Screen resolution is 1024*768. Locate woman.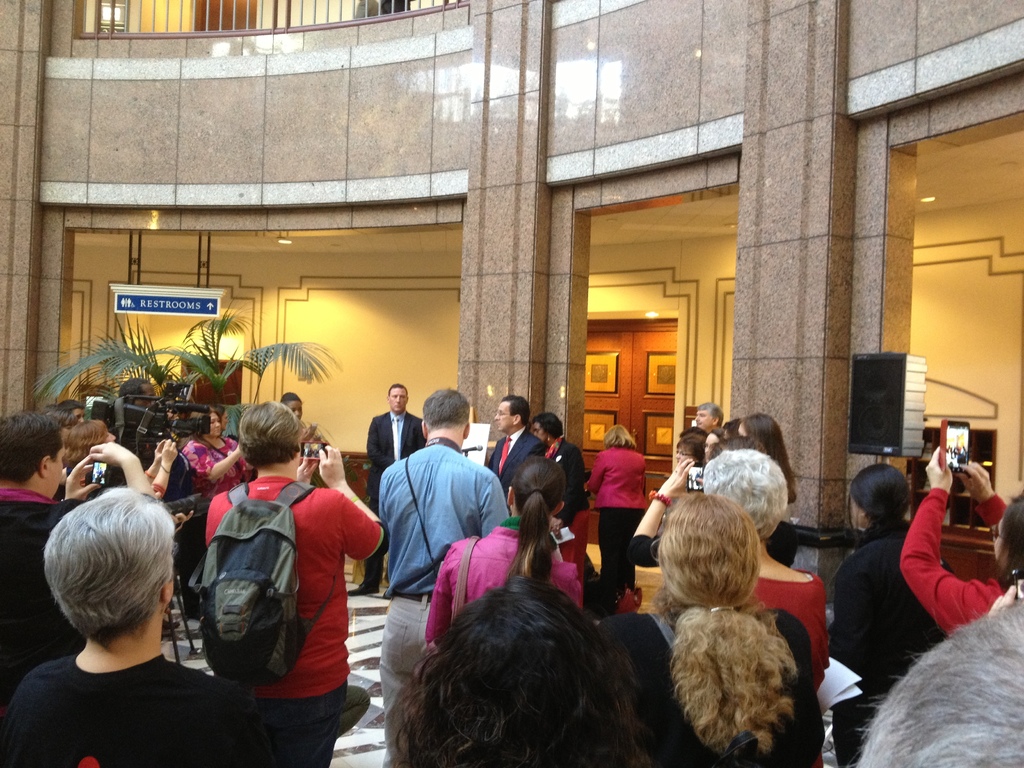
<region>524, 412, 589, 525</region>.
